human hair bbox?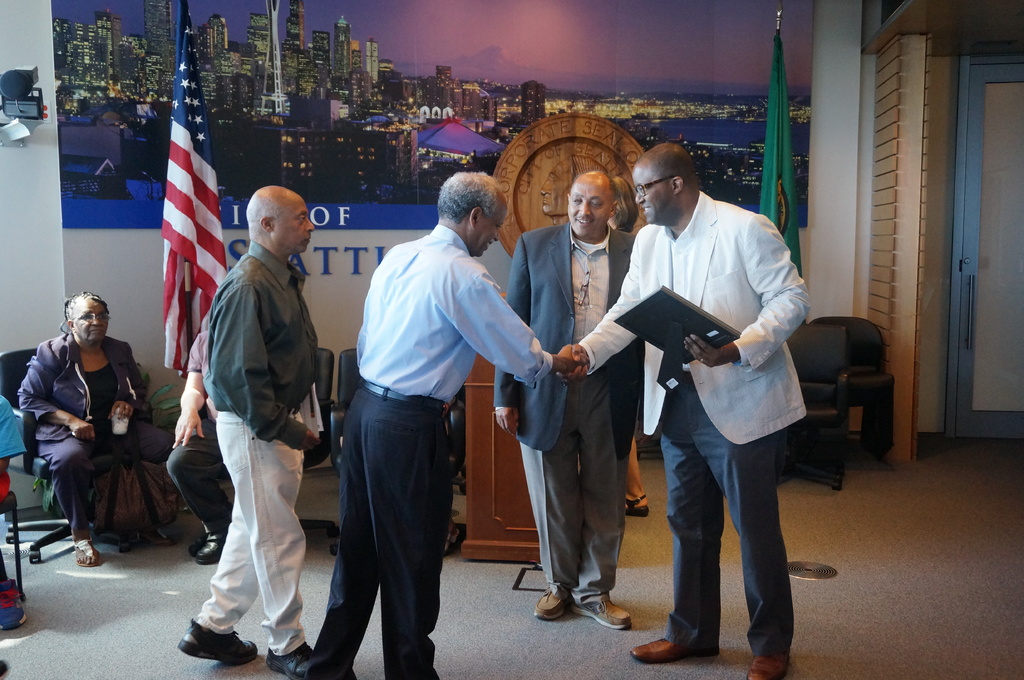
(x1=611, y1=173, x2=638, y2=232)
